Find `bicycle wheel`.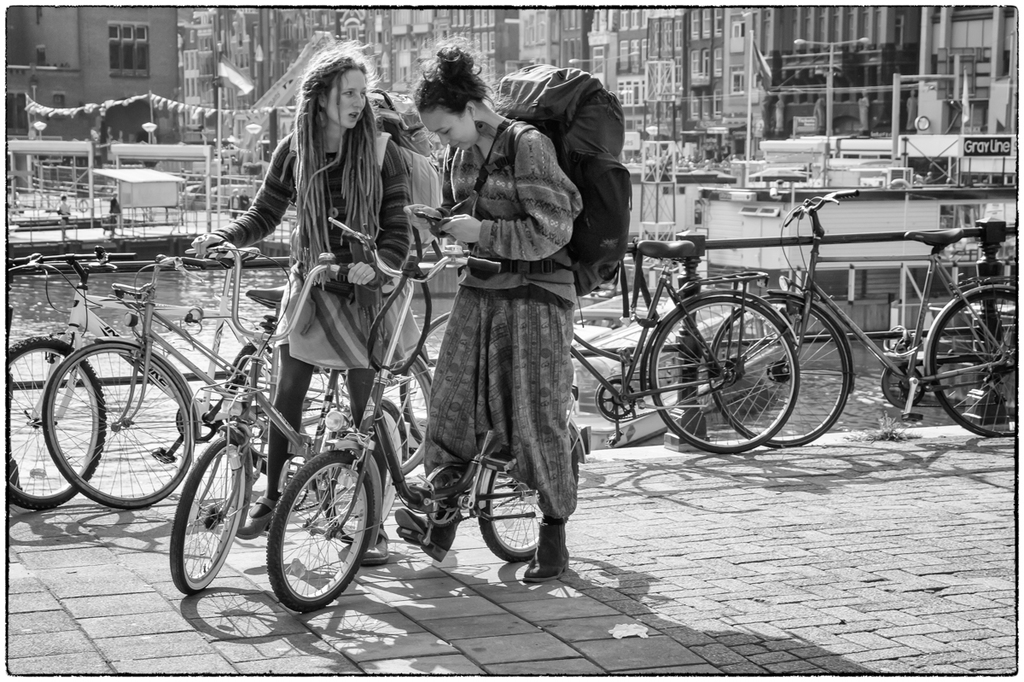
bbox(165, 437, 249, 598).
